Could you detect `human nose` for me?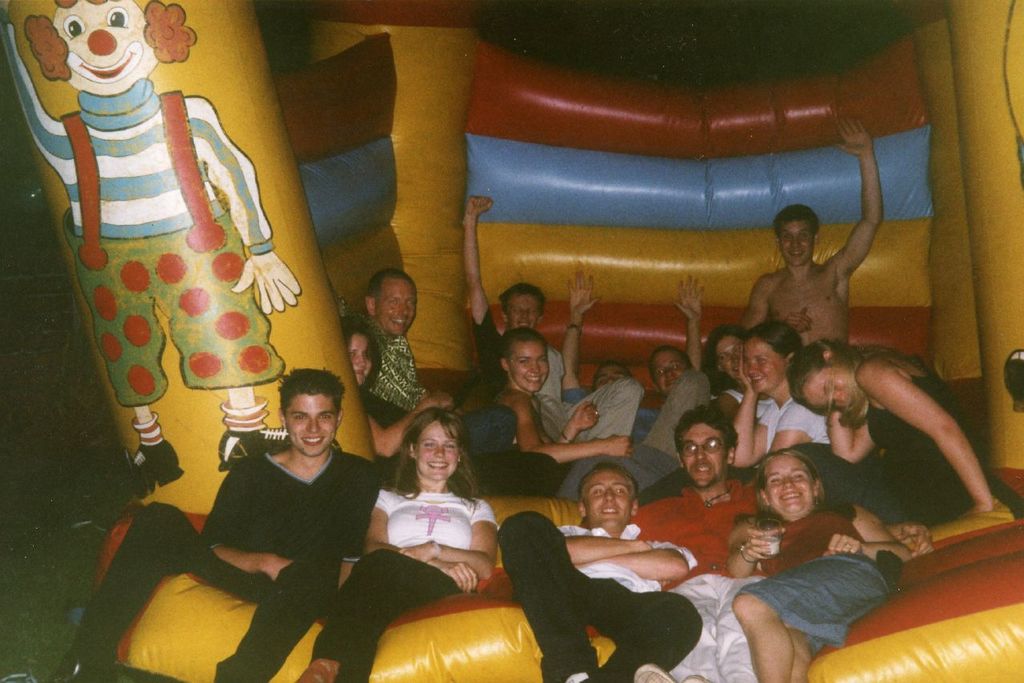
Detection result: left=696, top=445, right=704, bottom=460.
